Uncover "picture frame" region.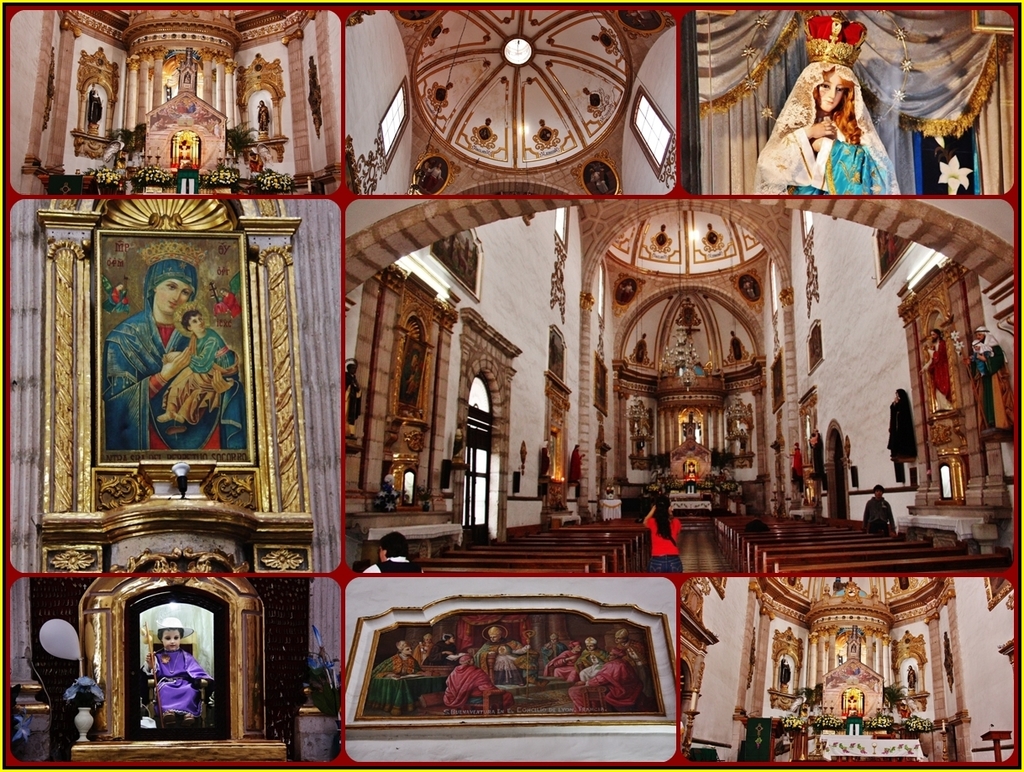
Uncovered: bbox=(97, 226, 256, 464).
